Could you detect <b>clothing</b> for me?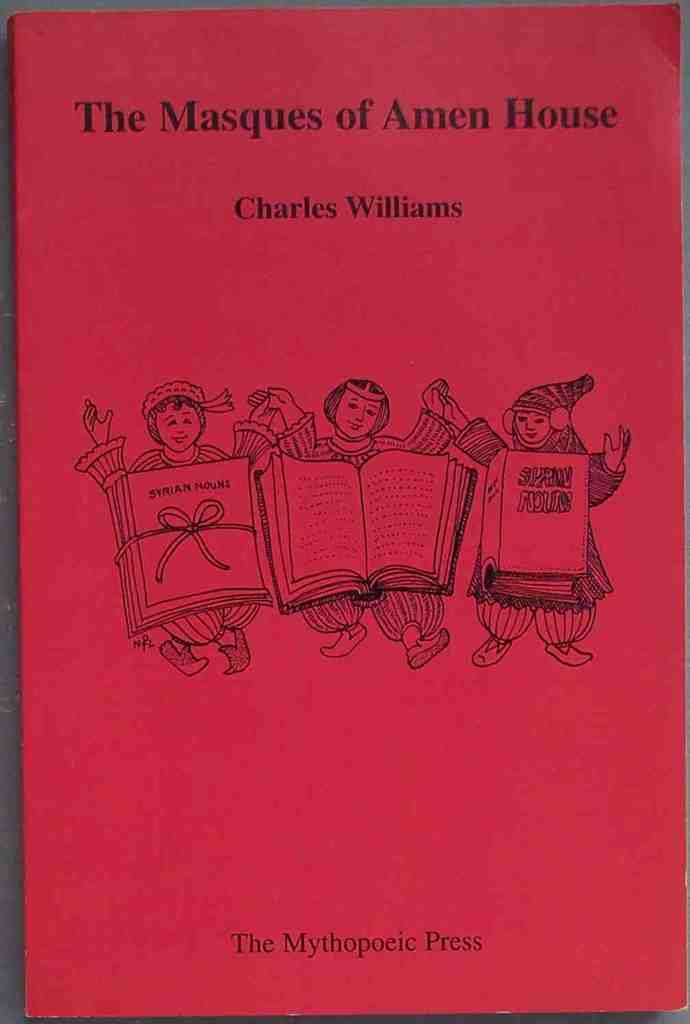
Detection result: {"x1": 277, "y1": 419, "x2": 444, "y2": 632}.
